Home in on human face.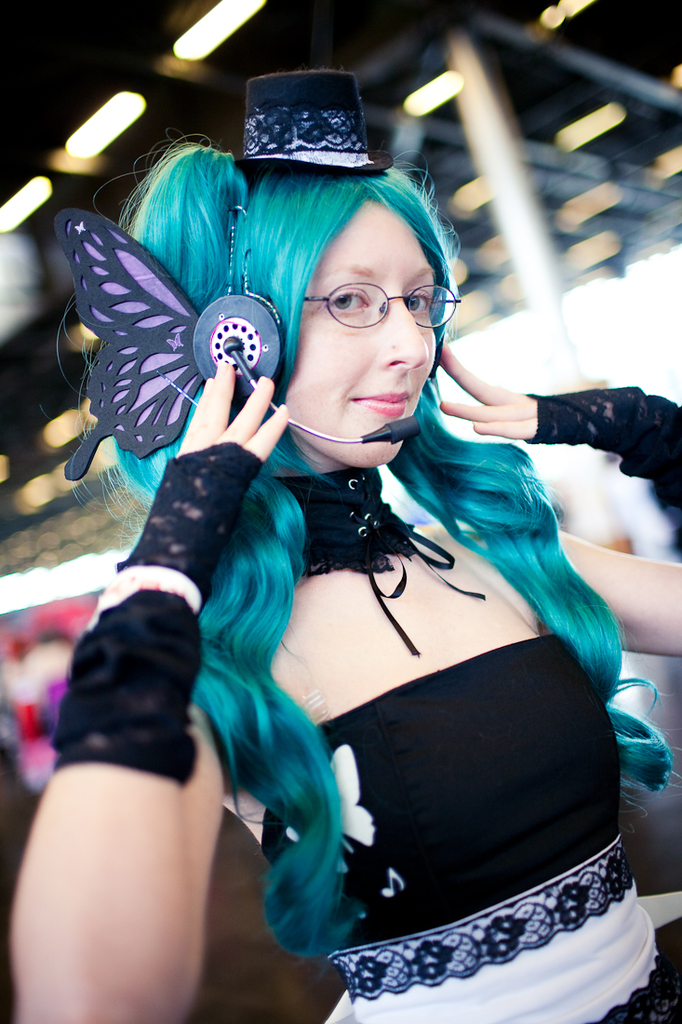
Homed in at (278, 198, 435, 469).
